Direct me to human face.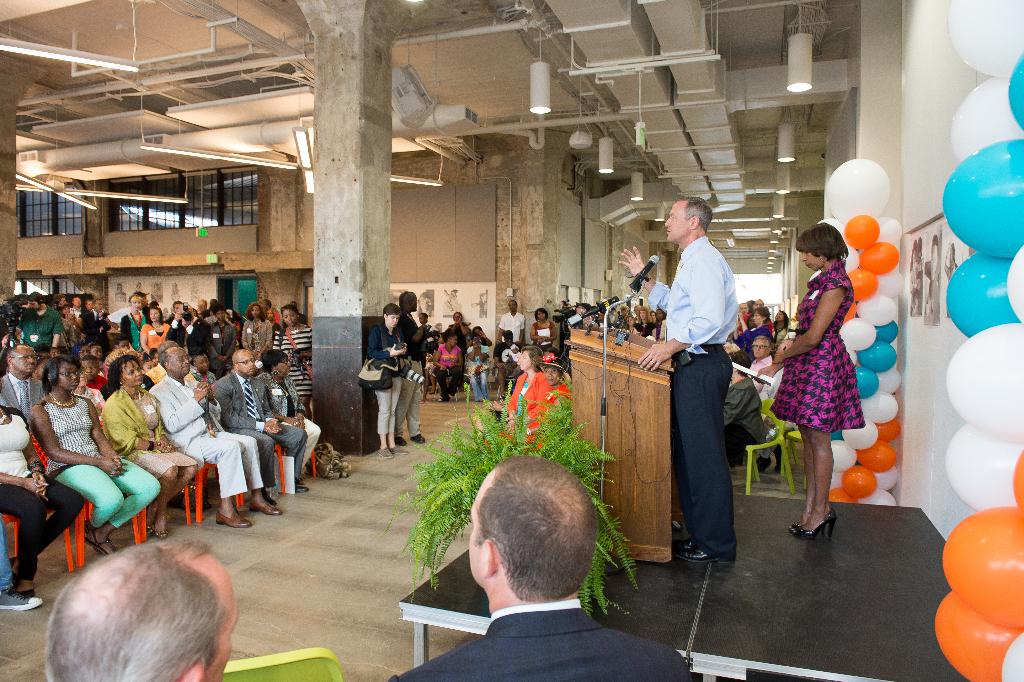
Direction: bbox(737, 301, 749, 317).
